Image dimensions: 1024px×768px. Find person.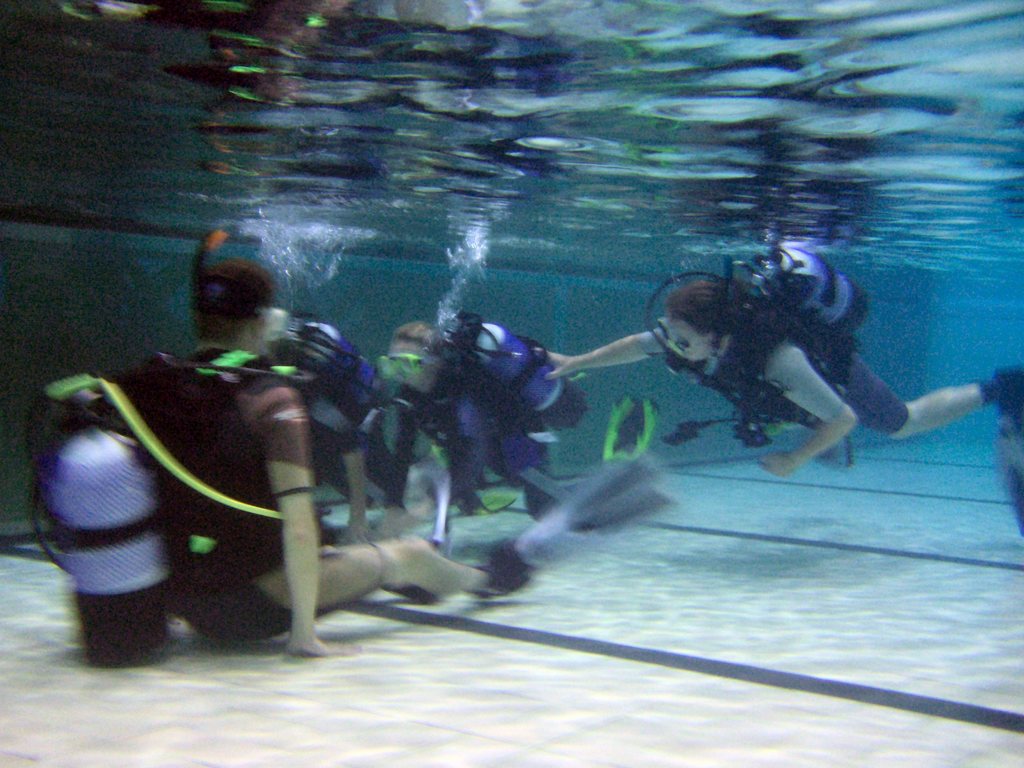
(541,257,1023,504).
